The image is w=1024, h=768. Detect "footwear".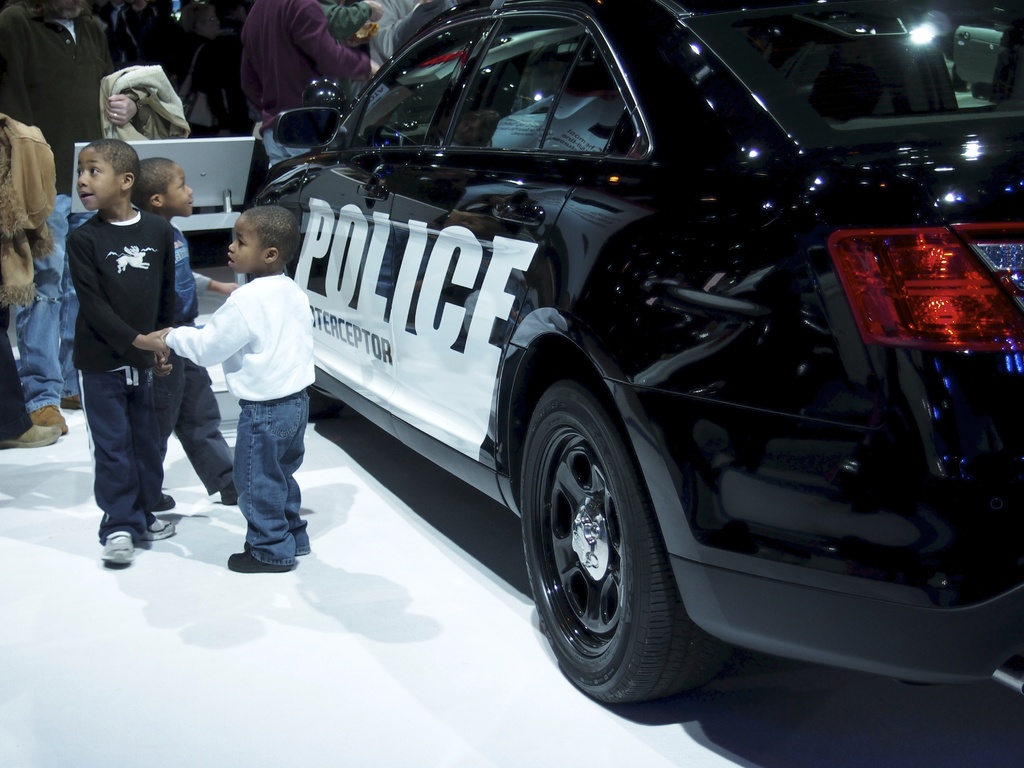
Detection: <box>27,400,68,434</box>.
